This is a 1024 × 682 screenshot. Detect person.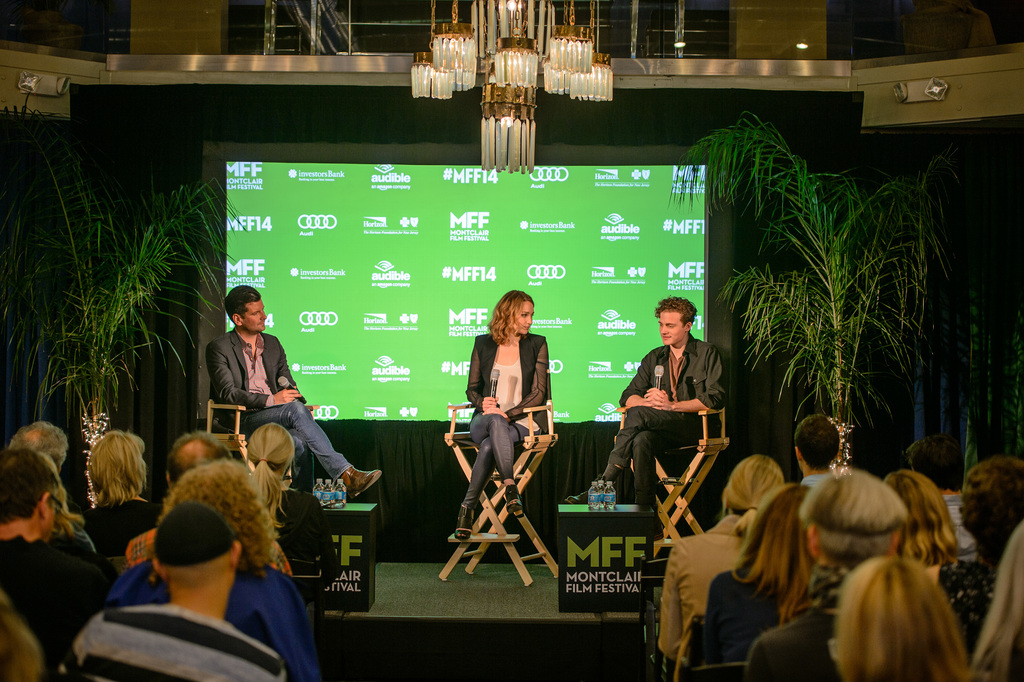
x1=460 y1=270 x2=559 y2=556.
